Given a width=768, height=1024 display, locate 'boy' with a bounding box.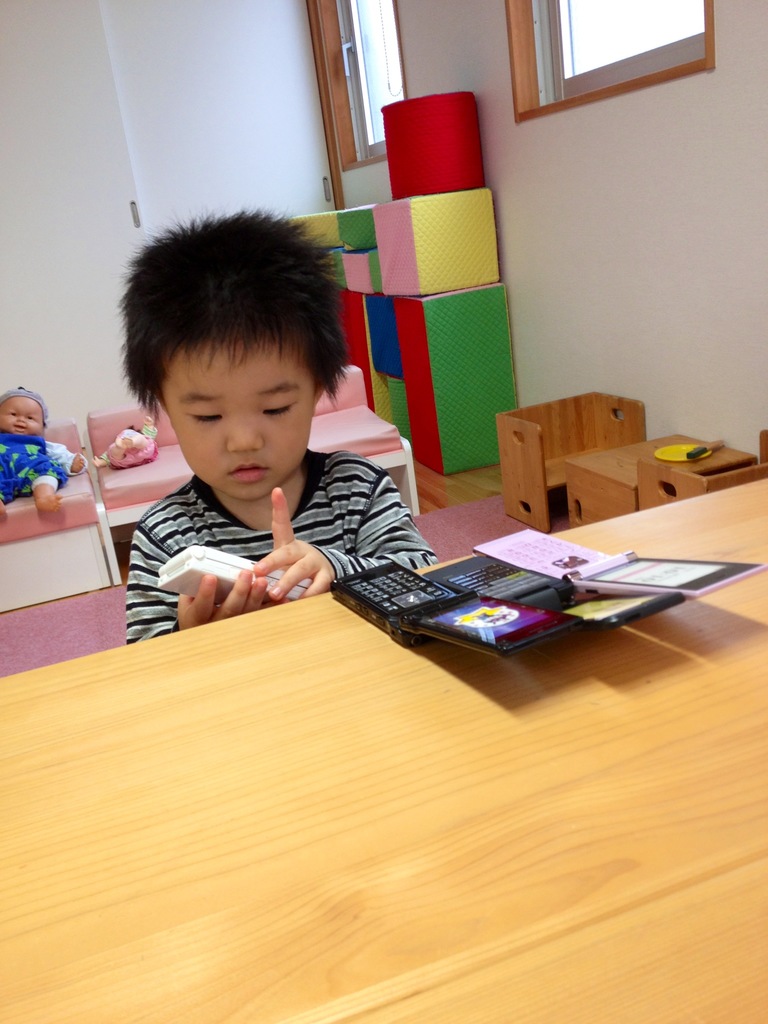
Located: box(116, 214, 433, 640).
